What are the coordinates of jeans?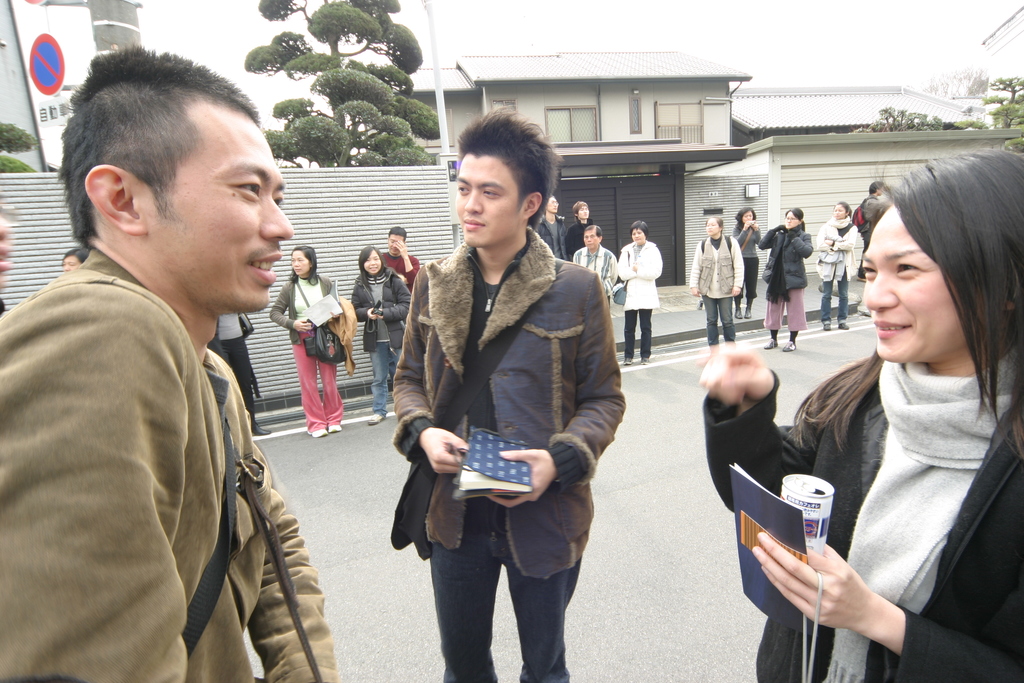
detection(702, 299, 735, 345).
